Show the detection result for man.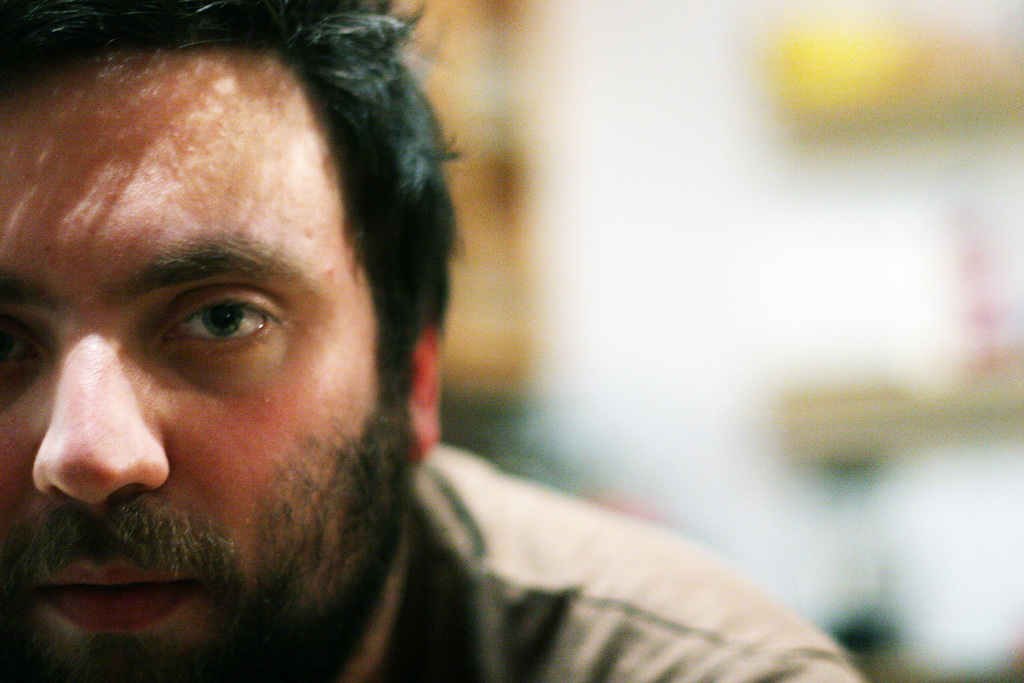
box=[0, 39, 786, 670].
